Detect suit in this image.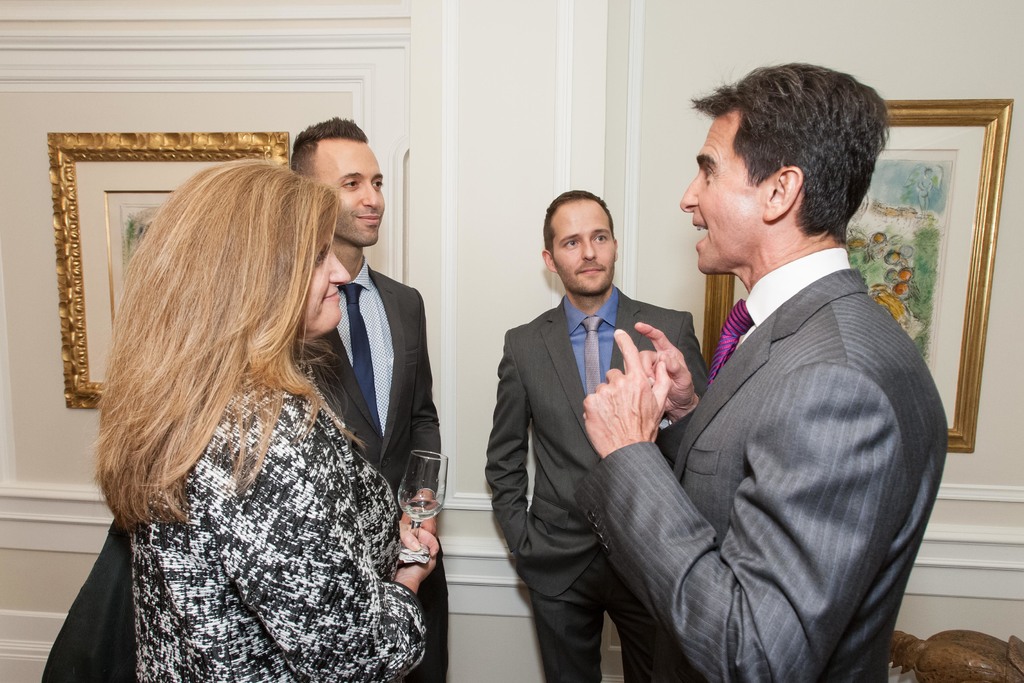
Detection: bbox(304, 251, 442, 682).
